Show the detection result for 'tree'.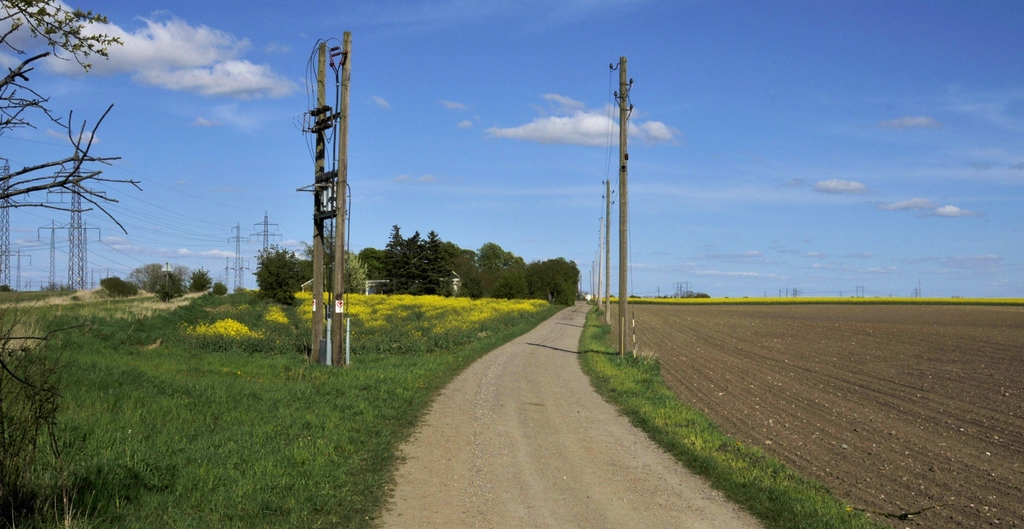
[x1=0, y1=0, x2=124, y2=75].
